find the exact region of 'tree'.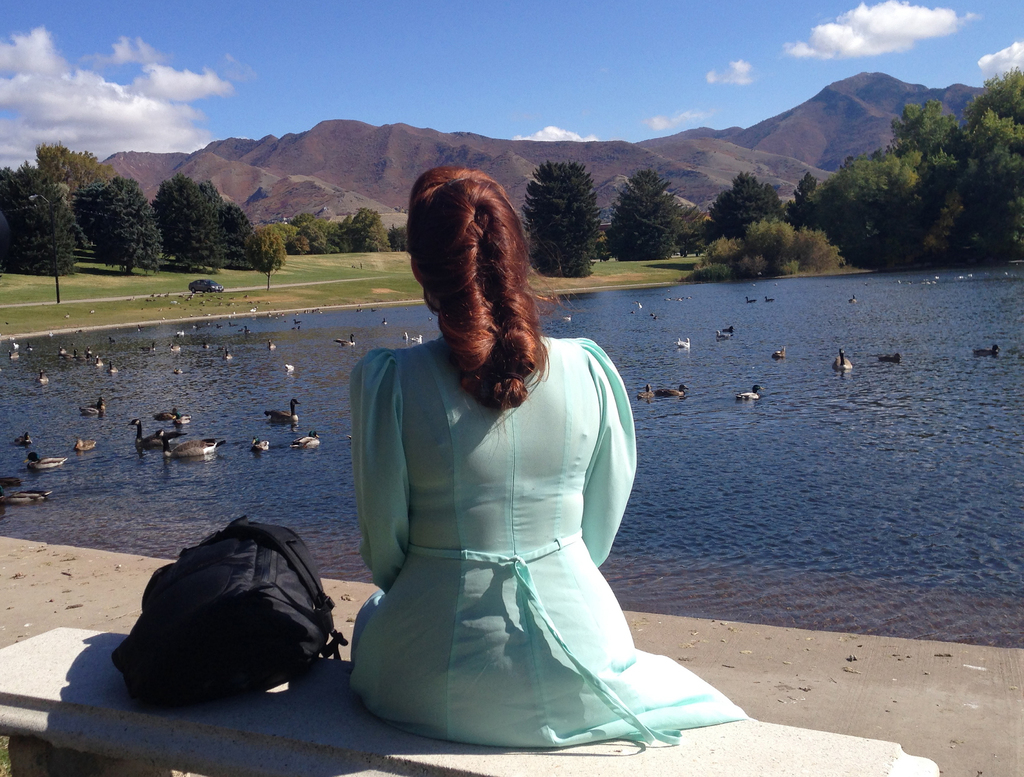
Exact region: crop(702, 169, 790, 244).
